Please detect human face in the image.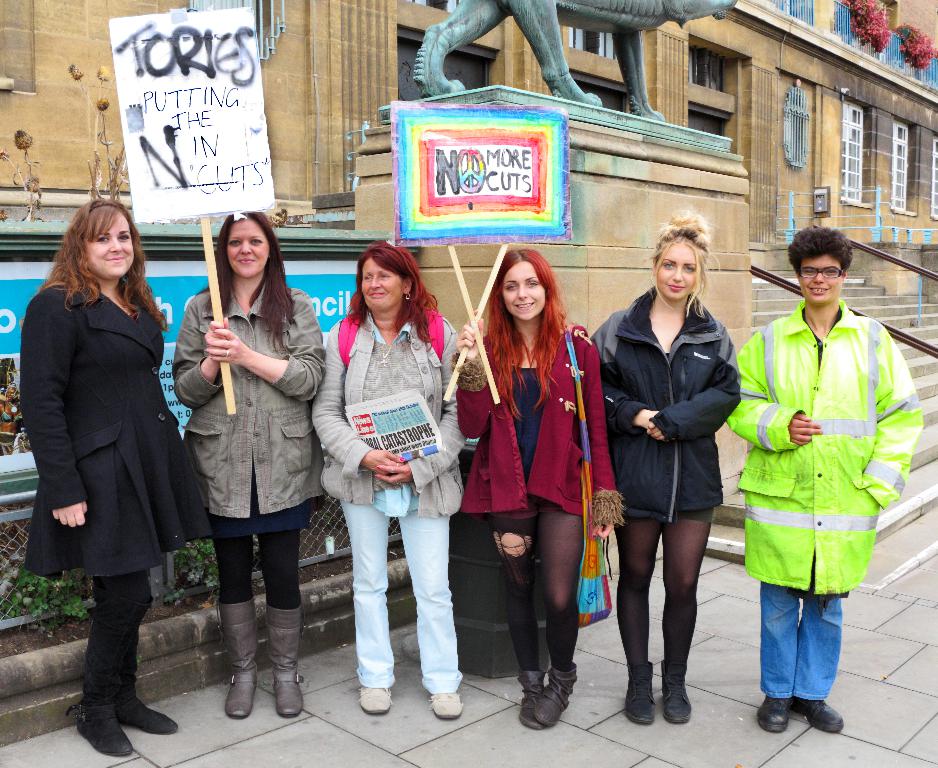
select_region(501, 263, 549, 324).
